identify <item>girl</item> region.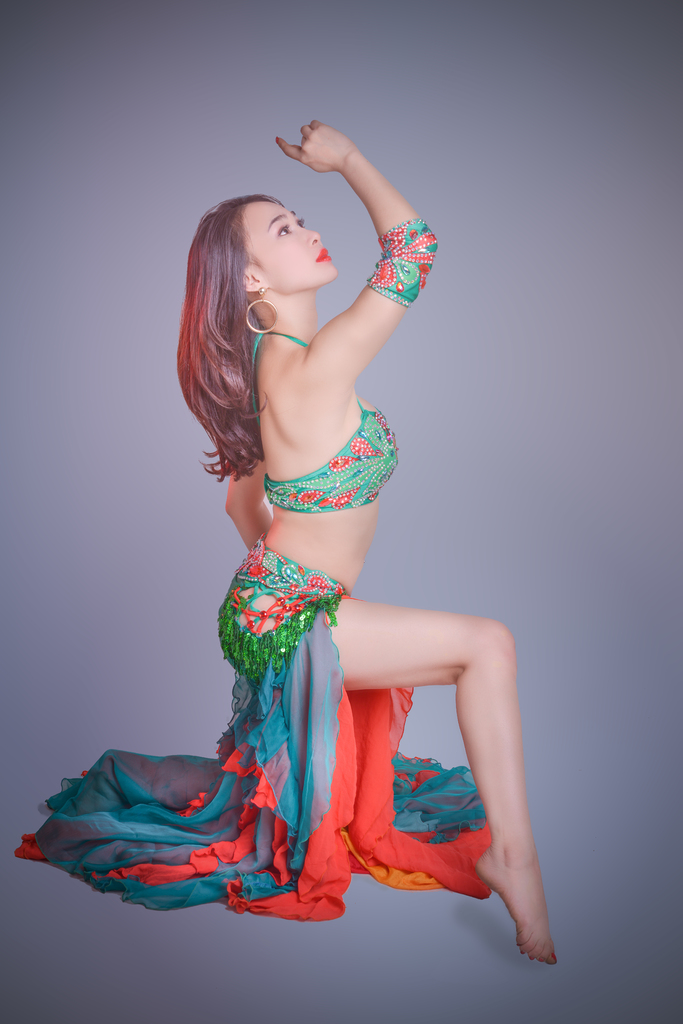
Region: BBox(16, 118, 562, 963).
